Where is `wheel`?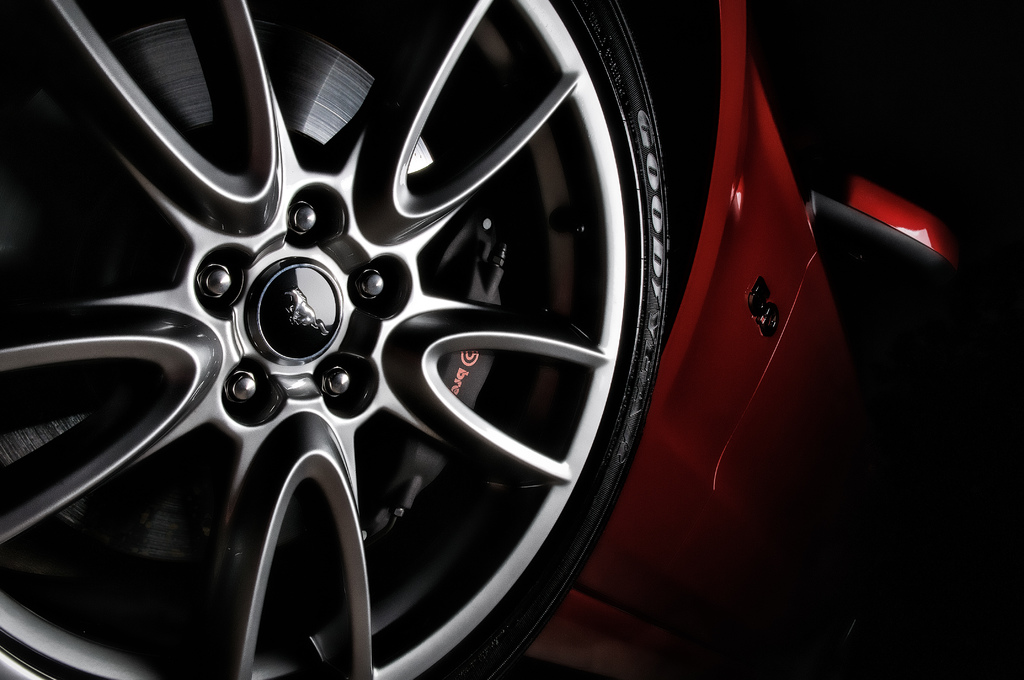
x1=13 y1=9 x2=688 y2=668.
